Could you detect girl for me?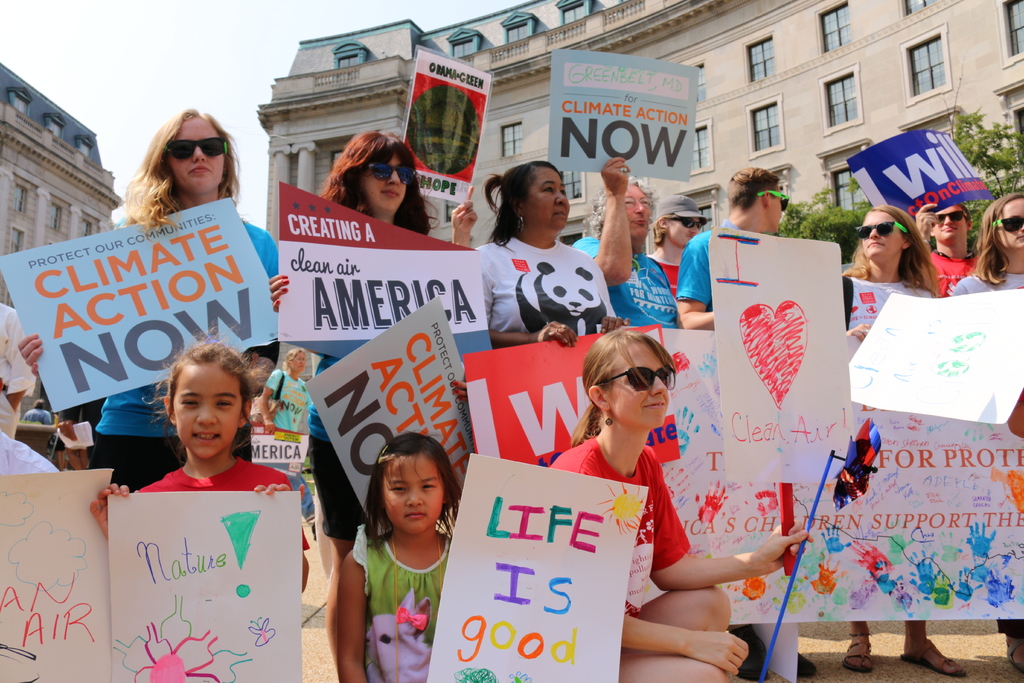
Detection result: 841 199 941 349.
